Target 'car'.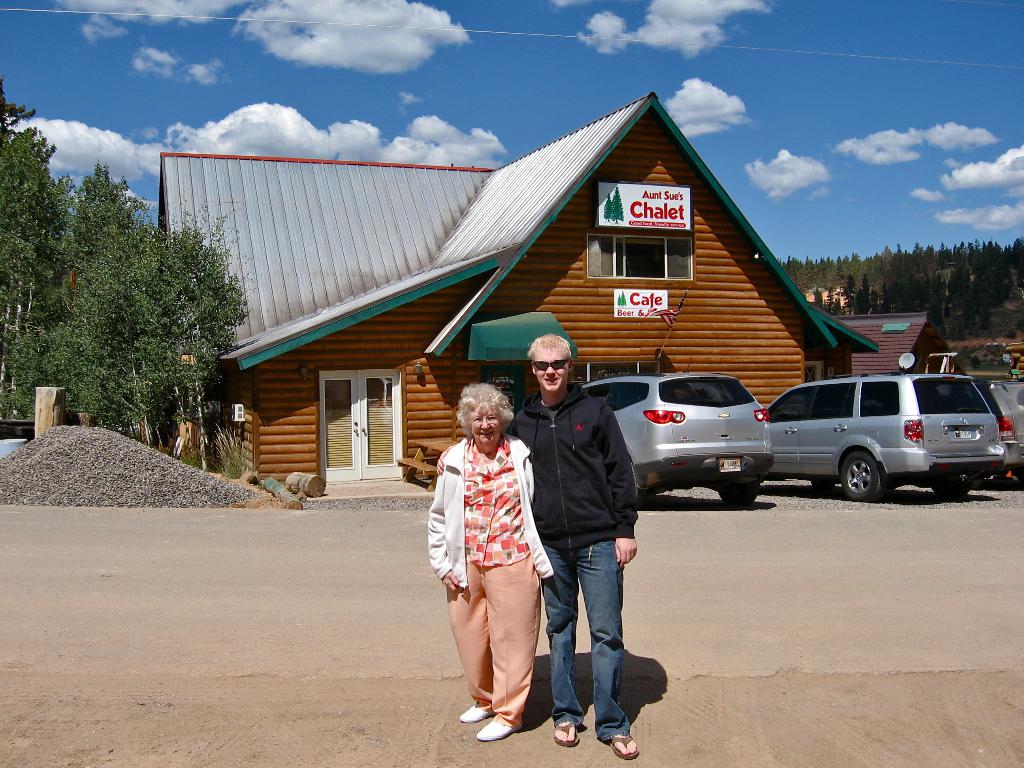
Target region: (580,359,774,502).
